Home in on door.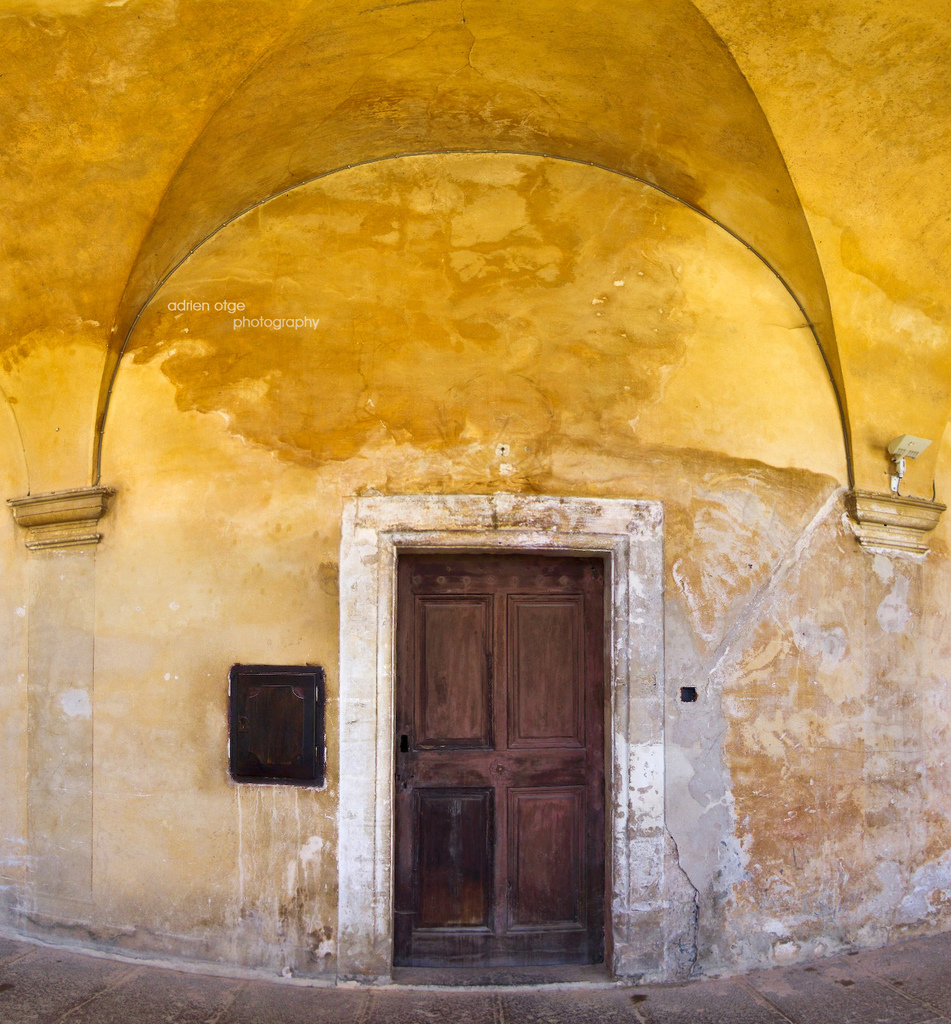
Homed in at 384,520,622,970.
